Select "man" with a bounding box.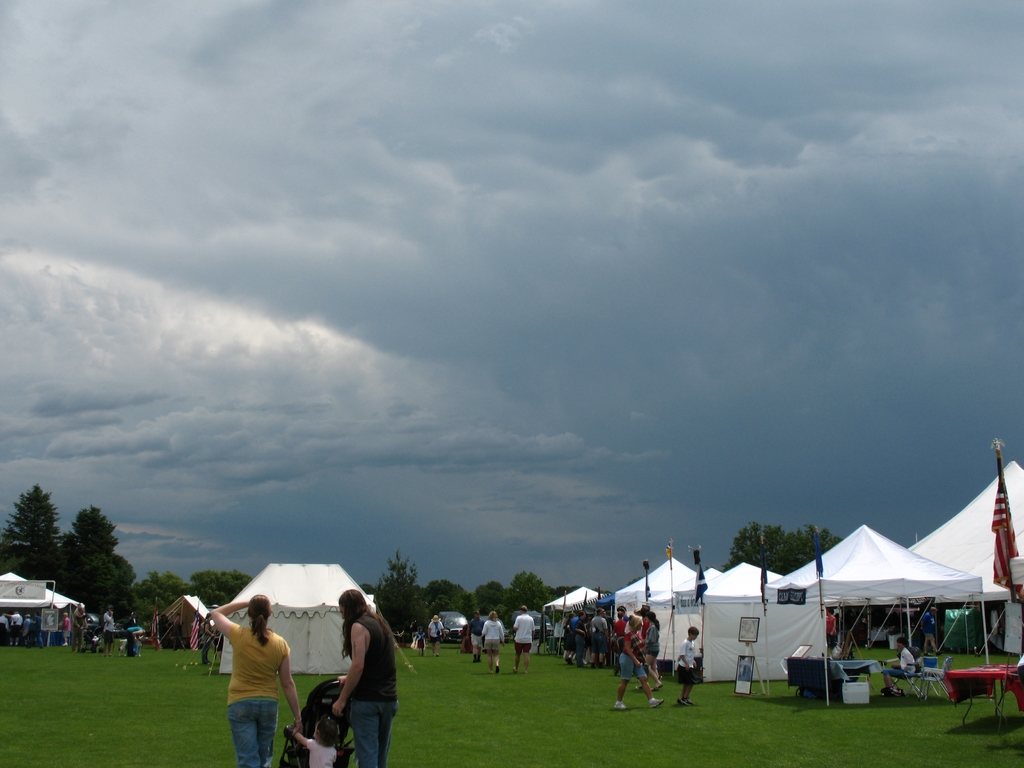
locate(155, 616, 167, 642).
